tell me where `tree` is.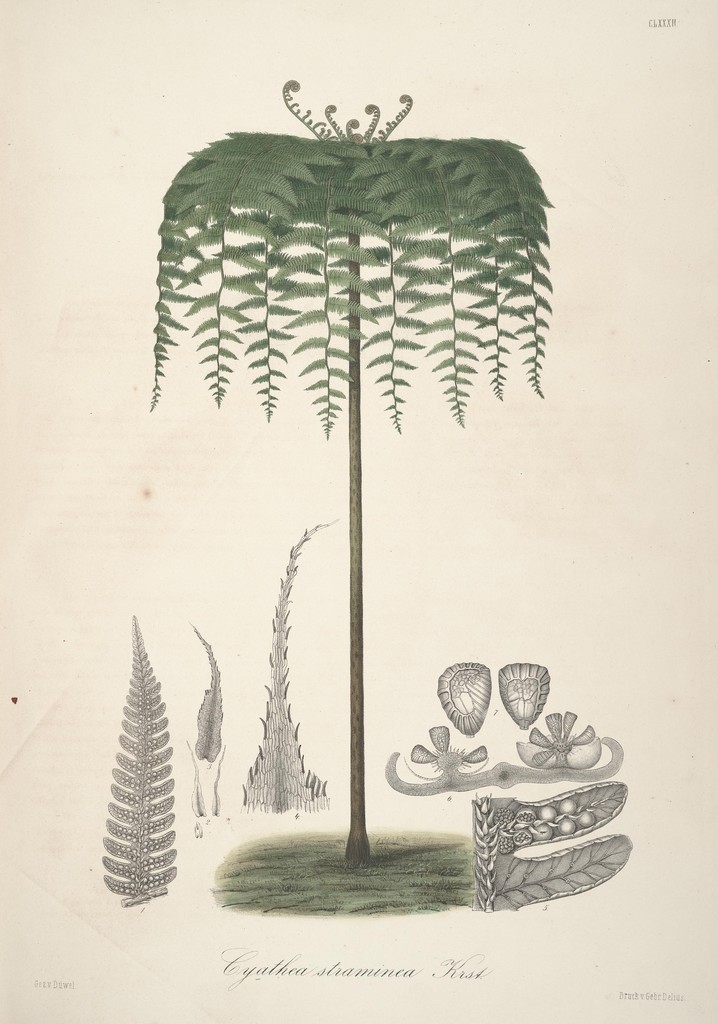
`tree` is at <region>139, 76, 554, 872</region>.
